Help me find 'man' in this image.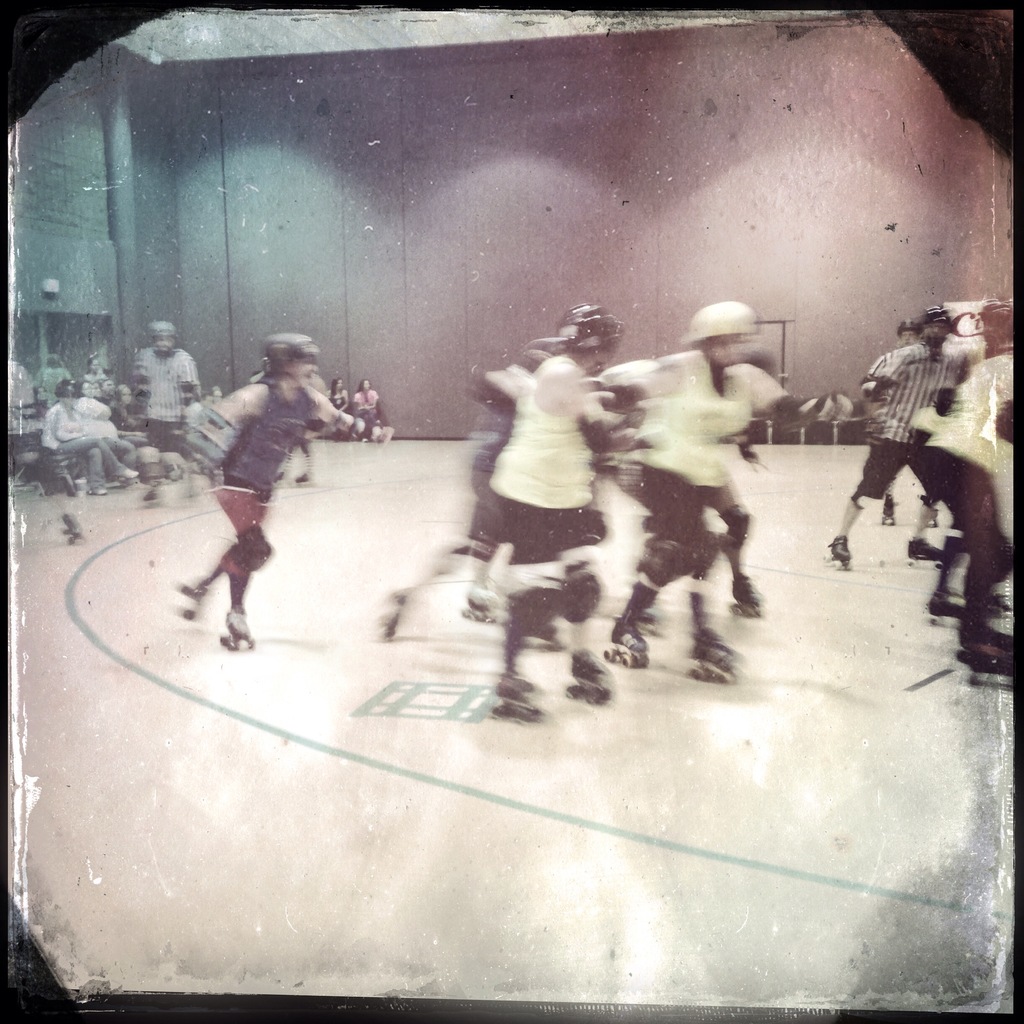
Found it: 127,323,202,510.
